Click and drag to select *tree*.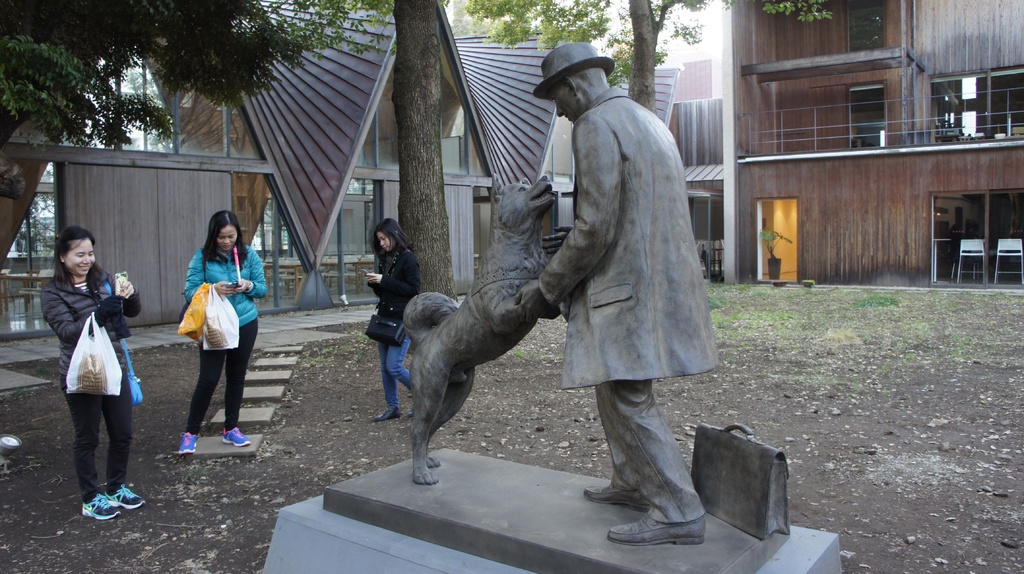
Selection: box=[161, 0, 801, 489].
